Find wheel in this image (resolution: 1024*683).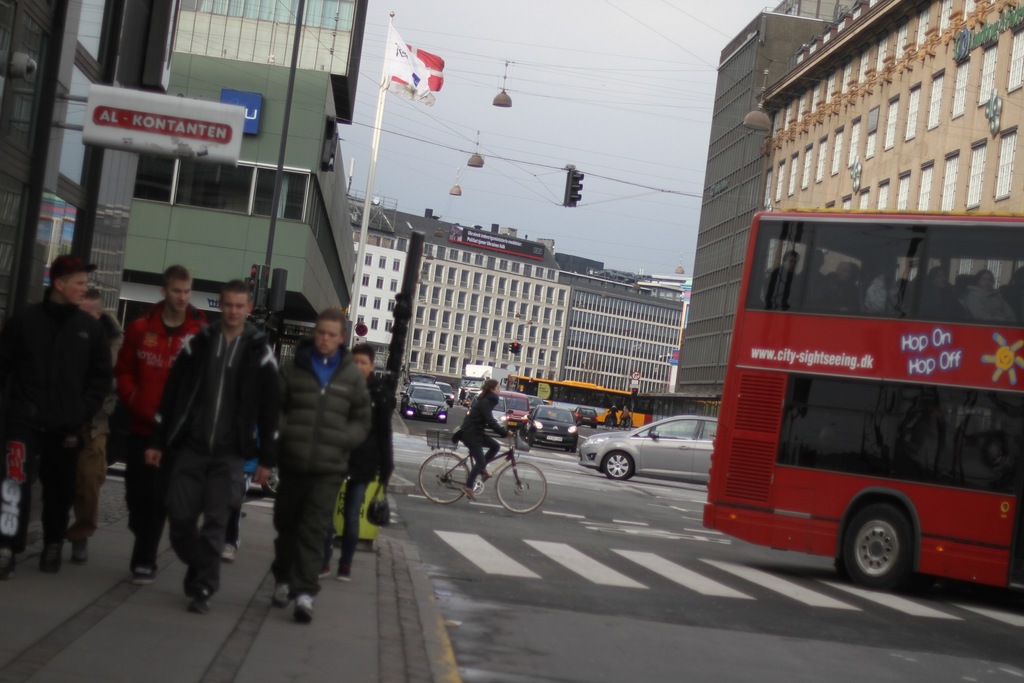
(444,410,448,424).
